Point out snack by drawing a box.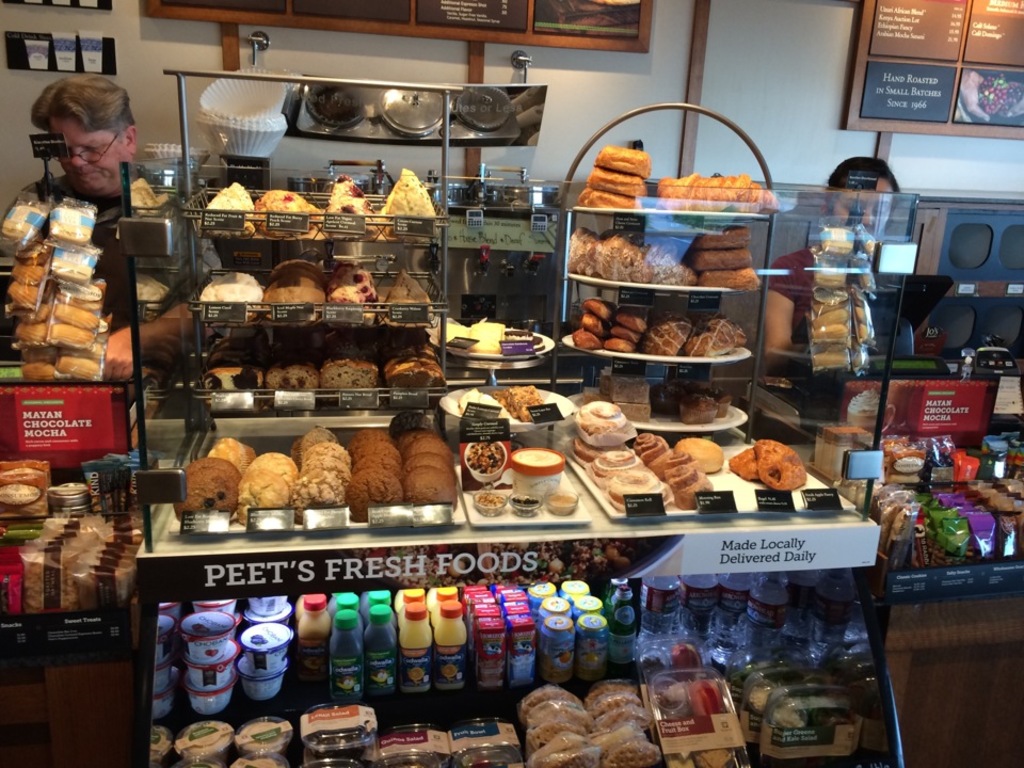
pyautogui.locateOnScreen(199, 340, 247, 403).
